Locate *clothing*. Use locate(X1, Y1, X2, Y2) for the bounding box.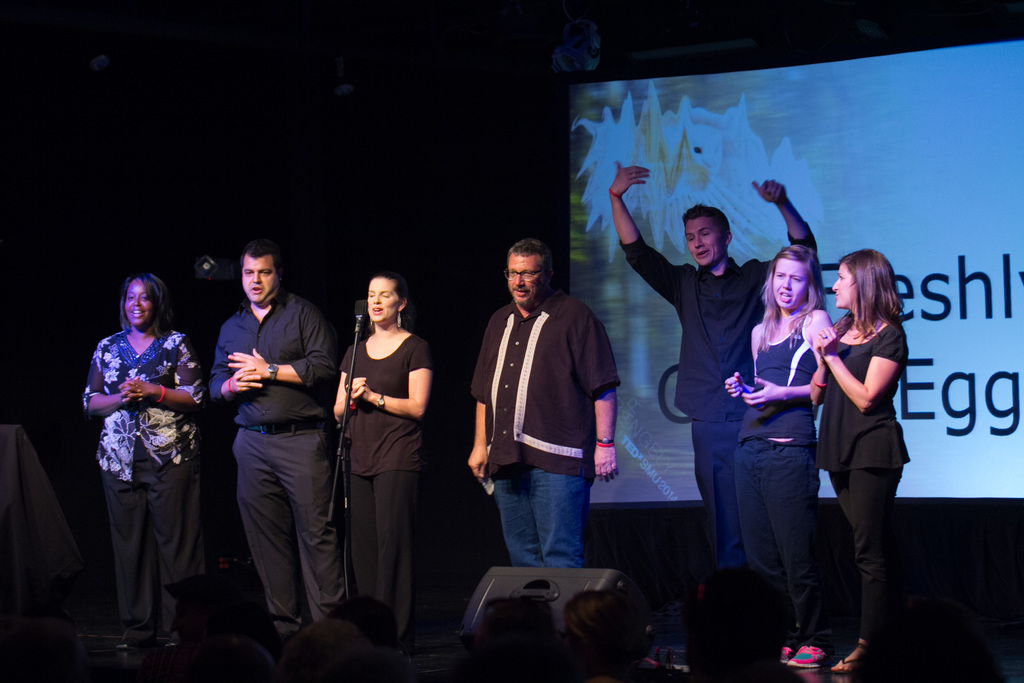
locate(807, 317, 912, 470).
